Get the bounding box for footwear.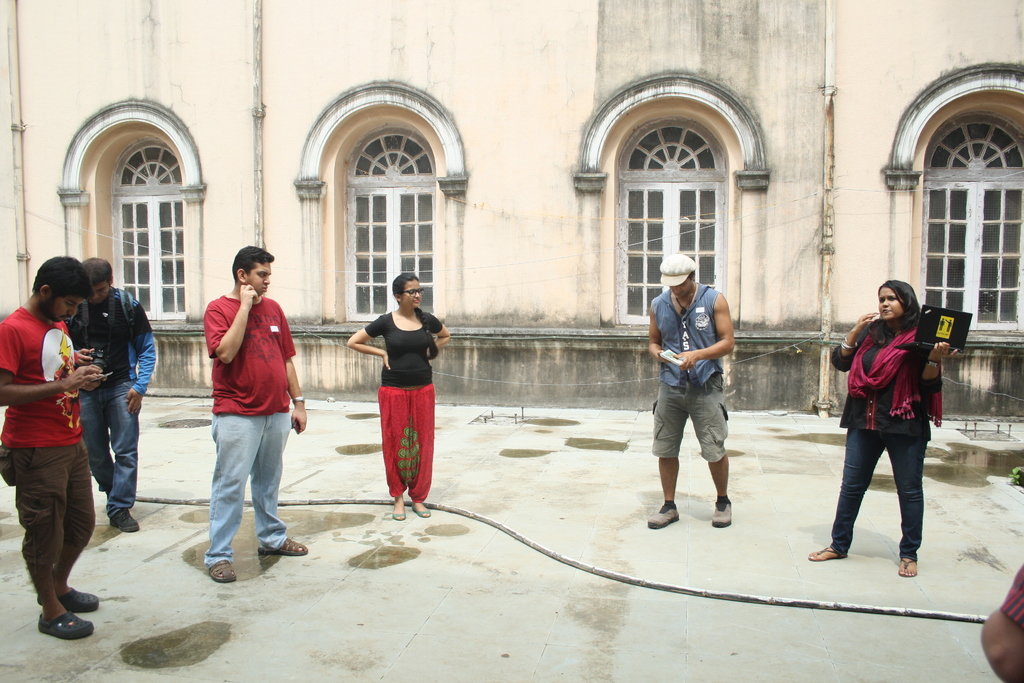
bbox(207, 551, 236, 582).
